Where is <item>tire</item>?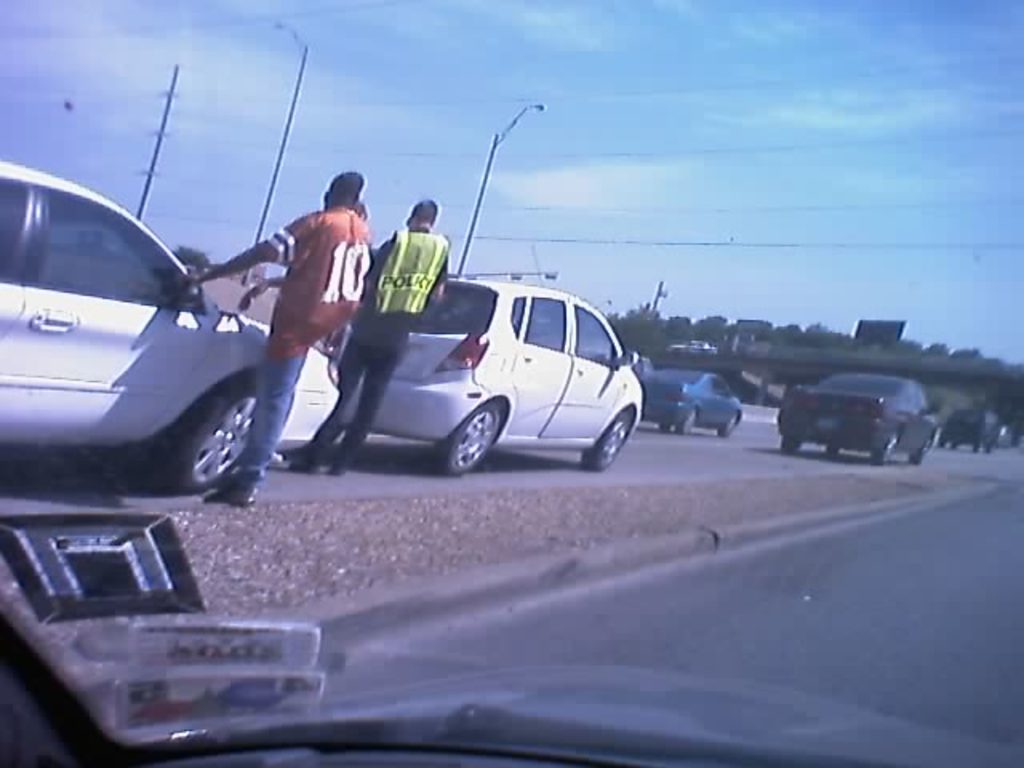
rect(870, 432, 896, 467).
